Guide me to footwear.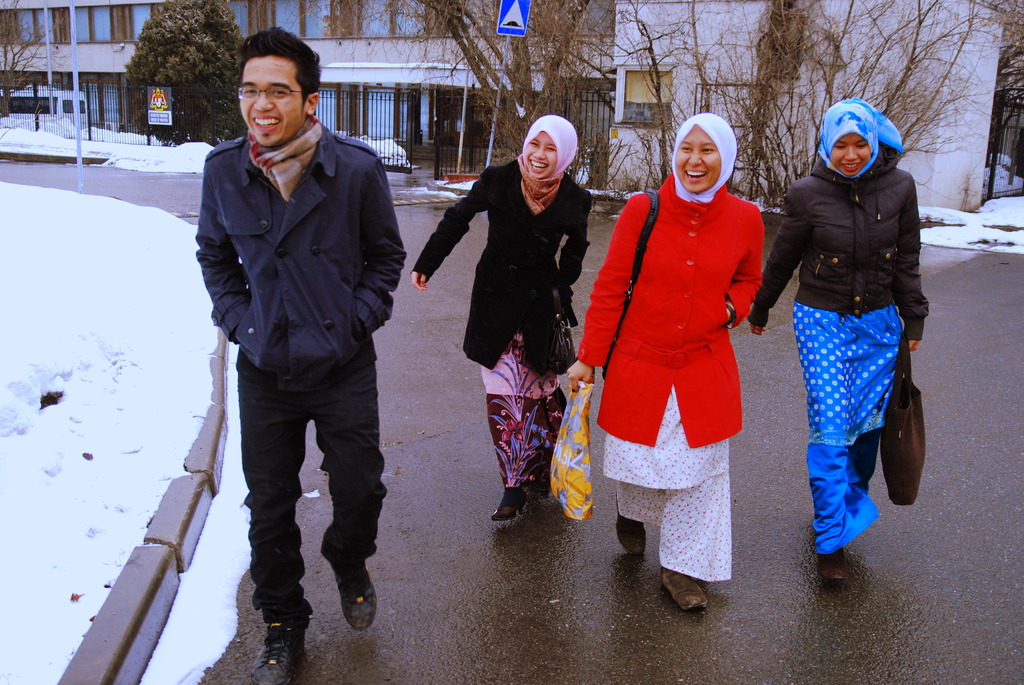
Guidance: l=611, t=497, r=641, b=555.
